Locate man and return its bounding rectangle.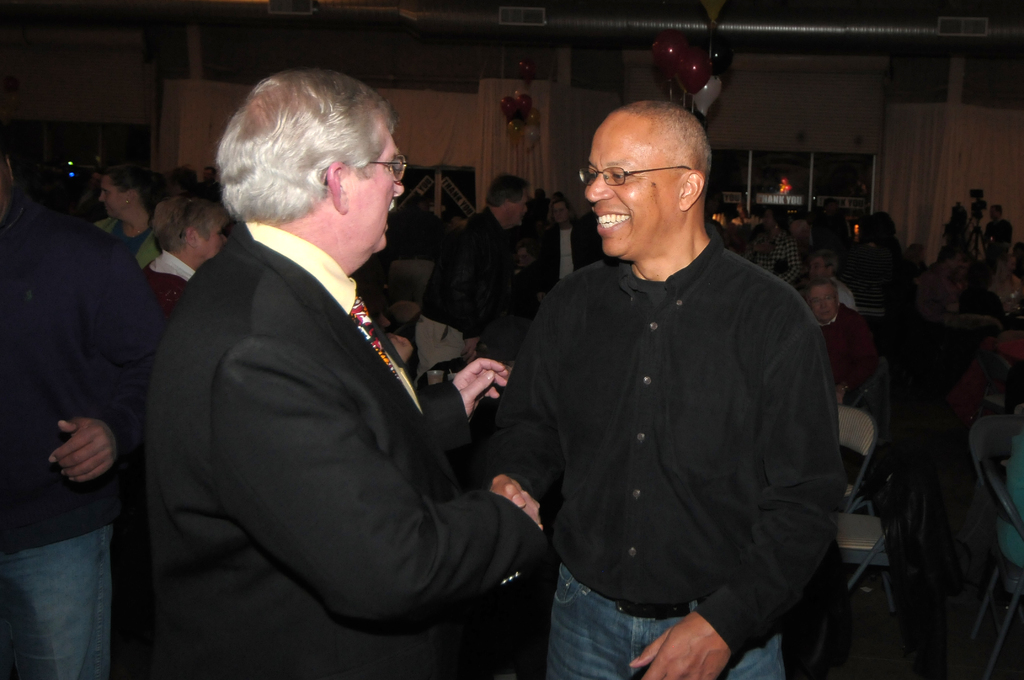
rect(412, 172, 530, 383).
